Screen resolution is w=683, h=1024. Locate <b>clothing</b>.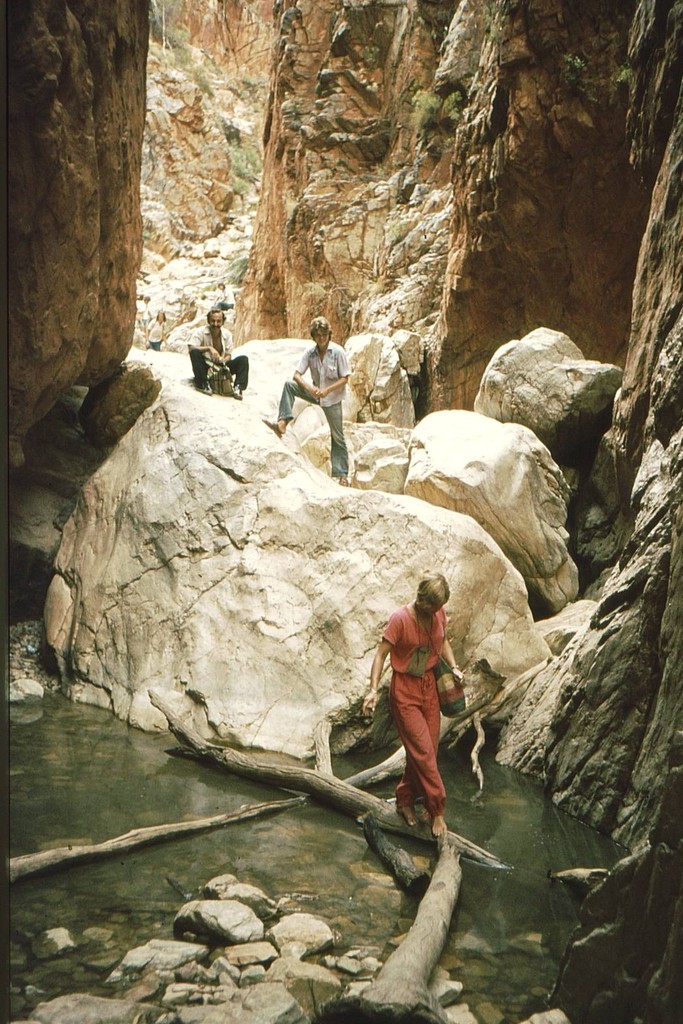
rect(273, 345, 357, 473).
